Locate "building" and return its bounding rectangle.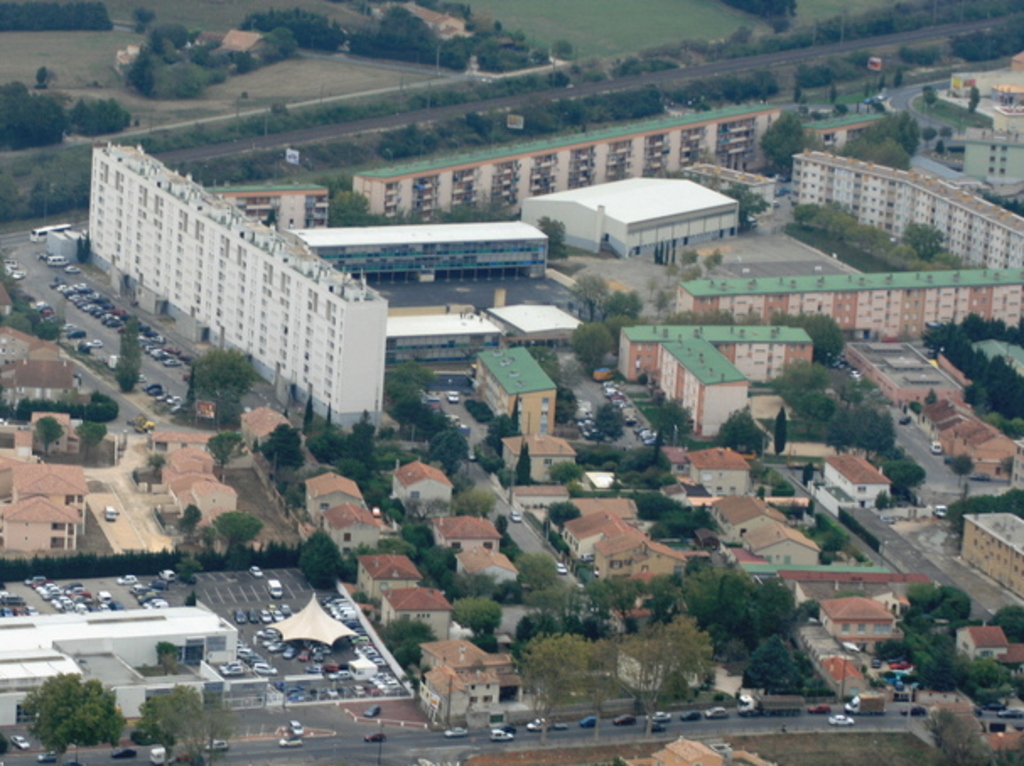
x1=221, y1=27, x2=267, y2=54.
